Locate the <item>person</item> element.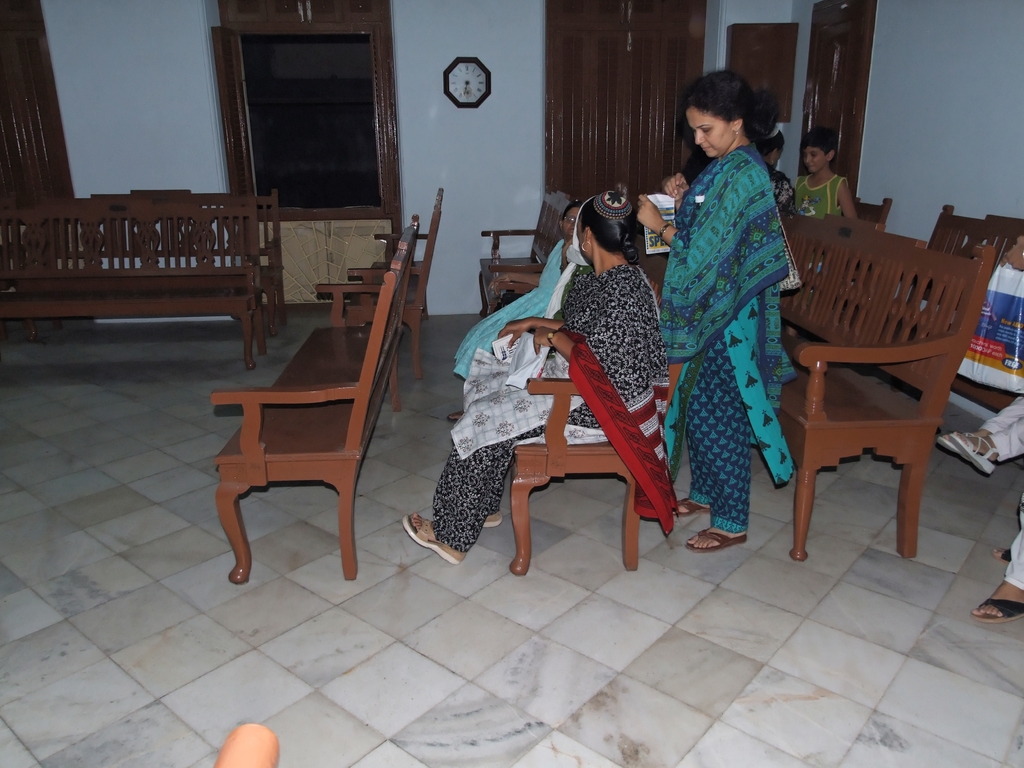
Element bbox: (801, 131, 877, 225).
